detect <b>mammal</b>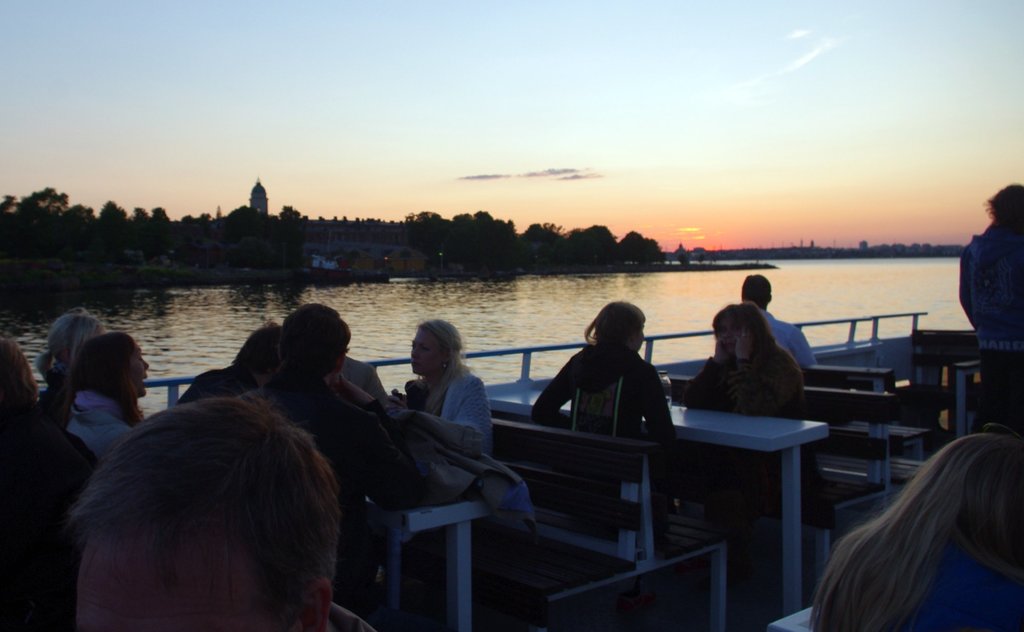
{"left": 63, "top": 389, "right": 388, "bottom": 631}
